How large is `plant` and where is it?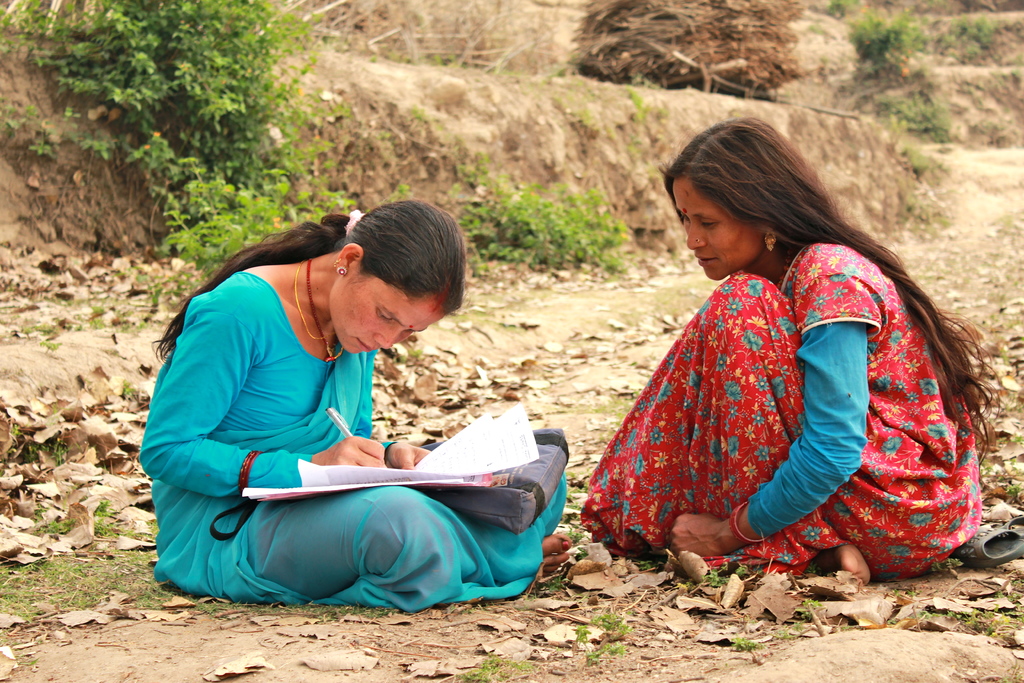
Bounding box: crop(409, 346, 420, 366).
